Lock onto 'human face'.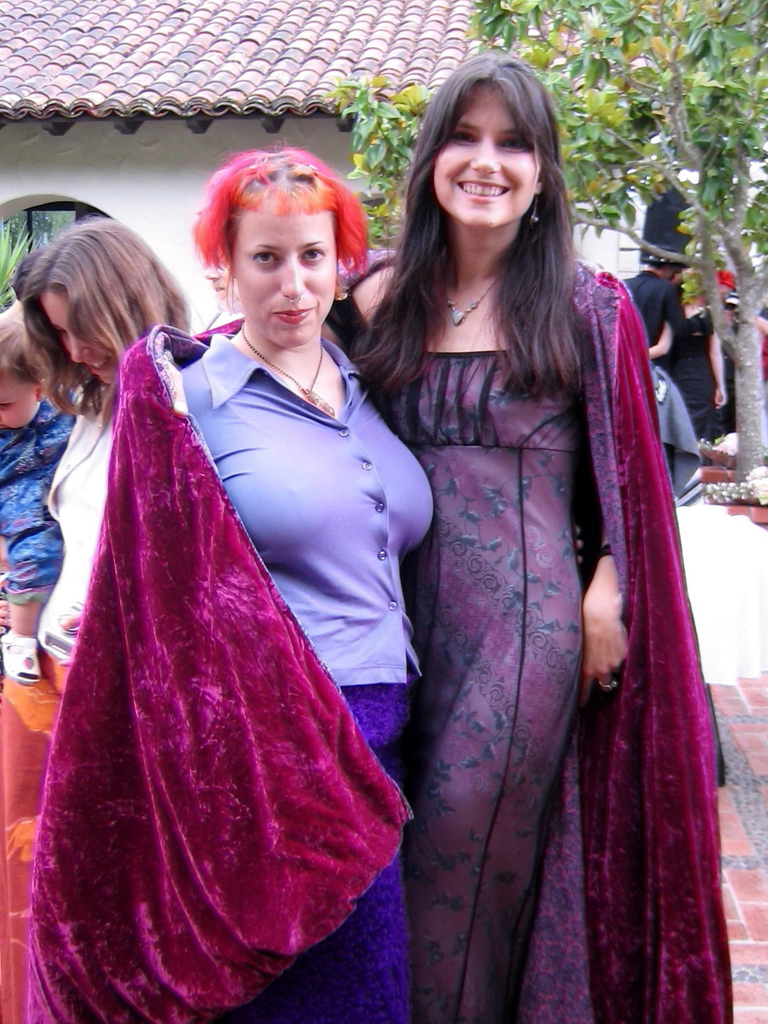
Locked: (231, 209, 336, 349).
